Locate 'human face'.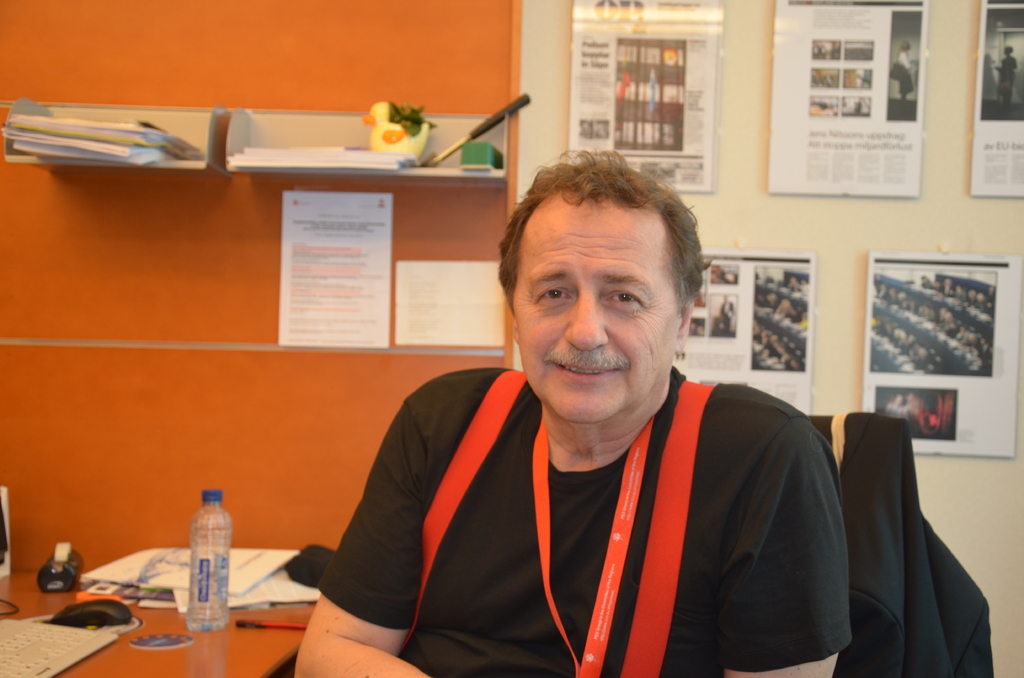
Bounding box: 513,192,678,426.
